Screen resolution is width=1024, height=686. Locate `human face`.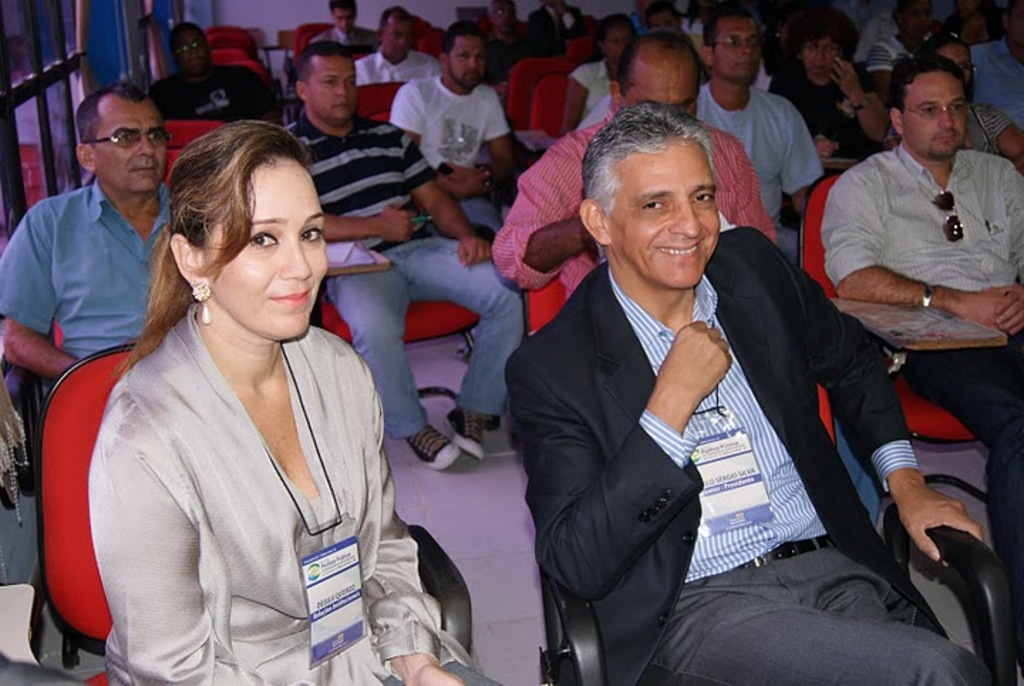
444,33,484,90.
